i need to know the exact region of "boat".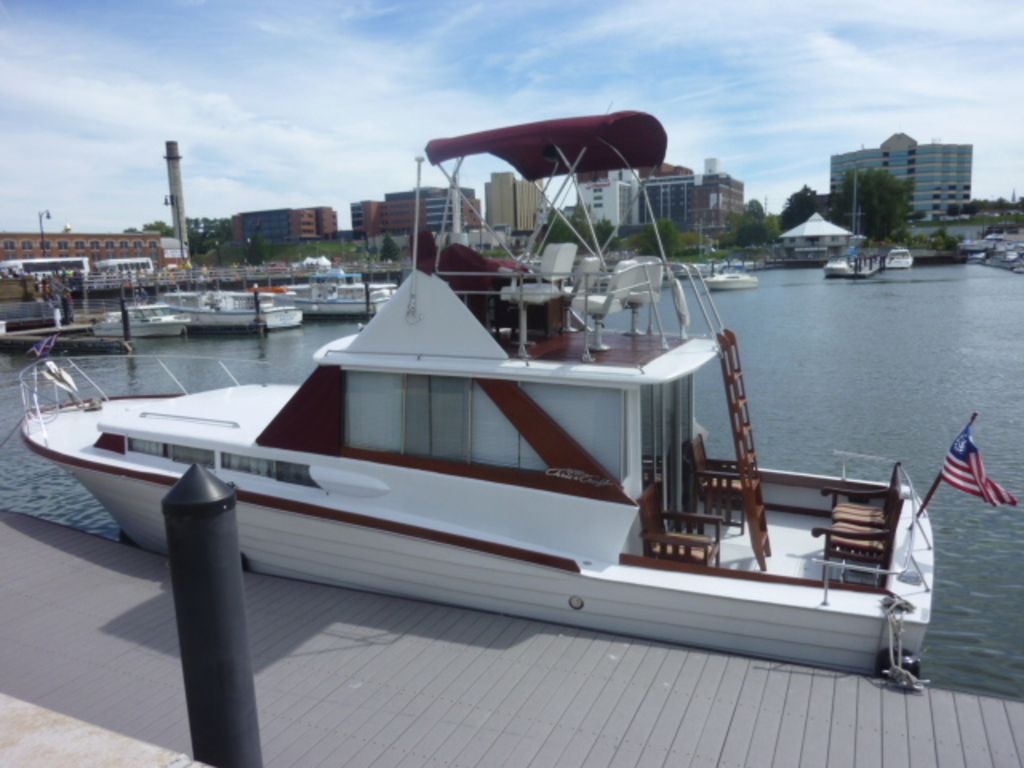
Region: 94, 306, 182, 342.
